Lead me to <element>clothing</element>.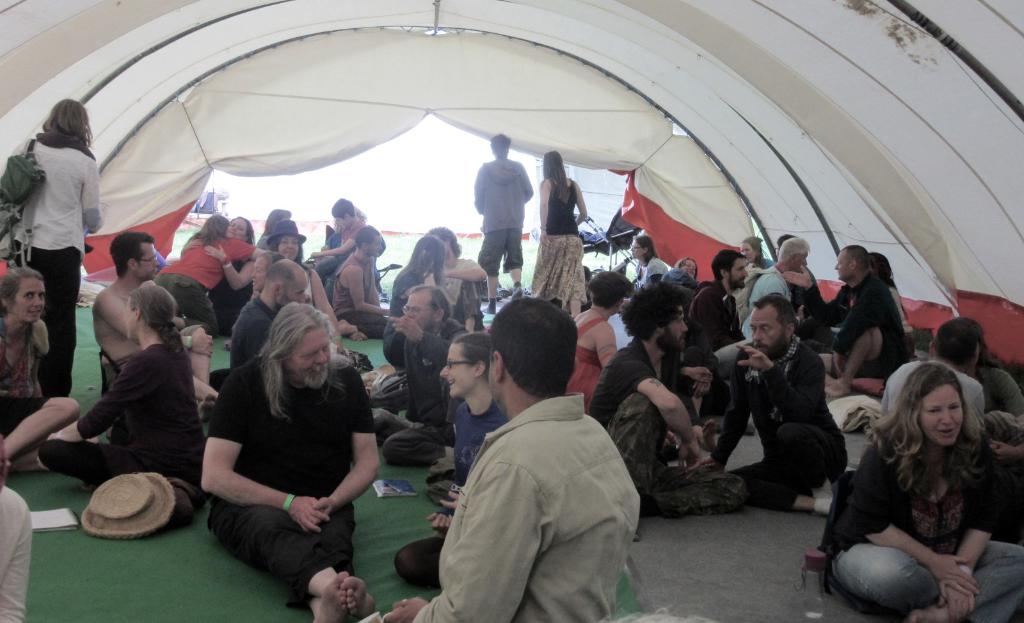
Lead to <bbox>337, 248, 380, 340</bbox>.
